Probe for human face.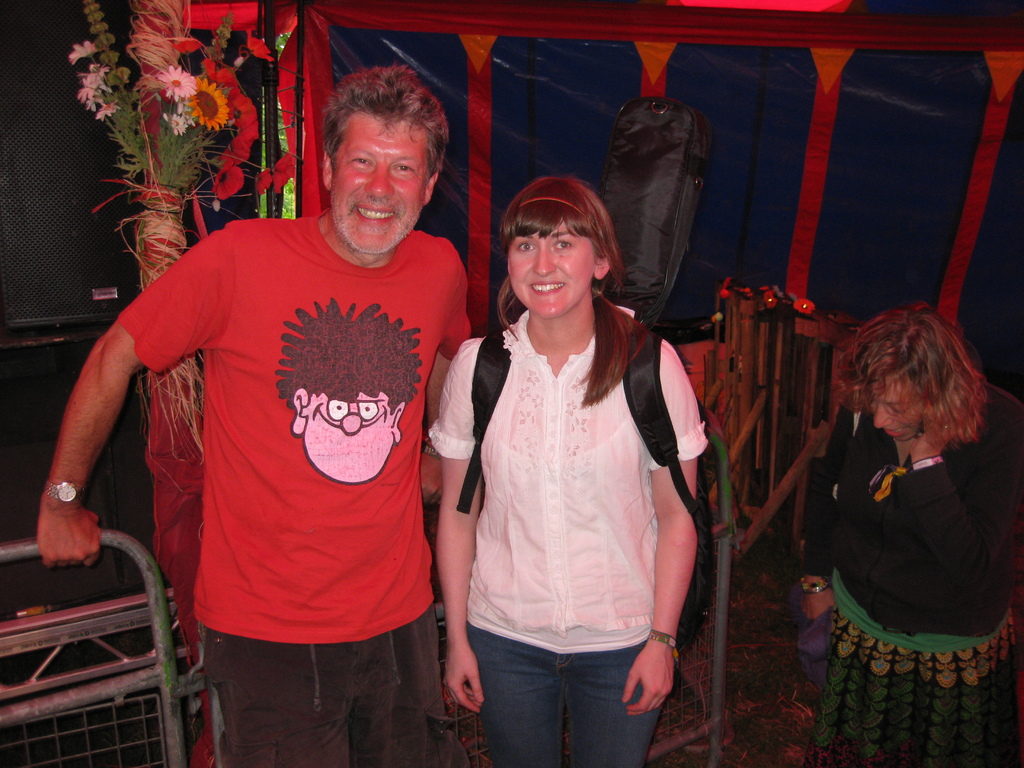
Probe result: (left=872, top=372, right=932, bottom=439).
